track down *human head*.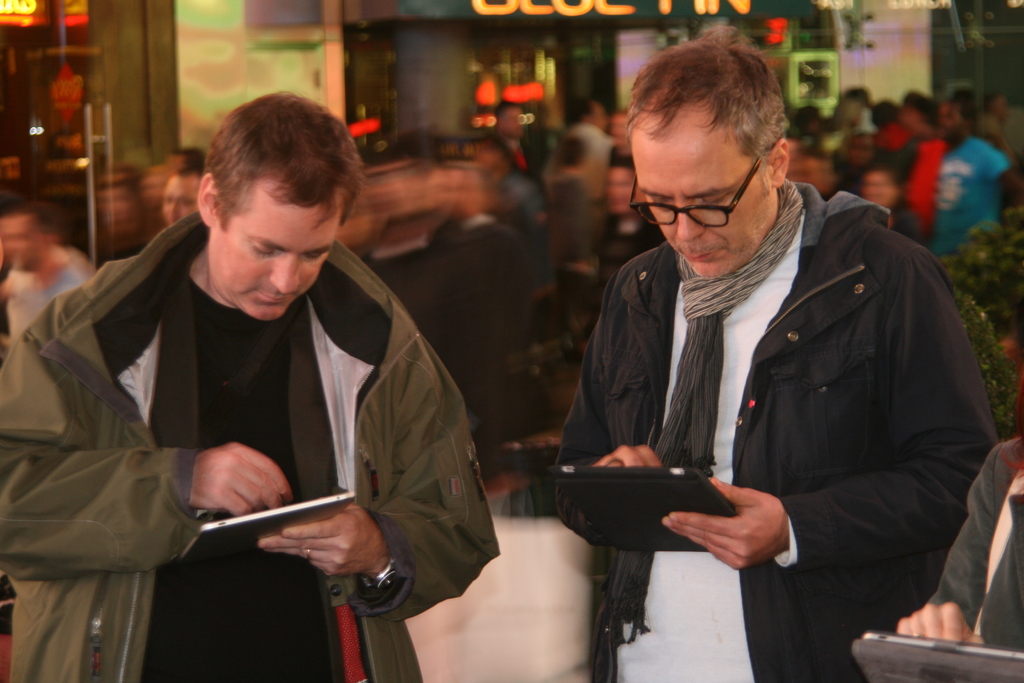
Tracked to <box>837,131,876,170</box>.
